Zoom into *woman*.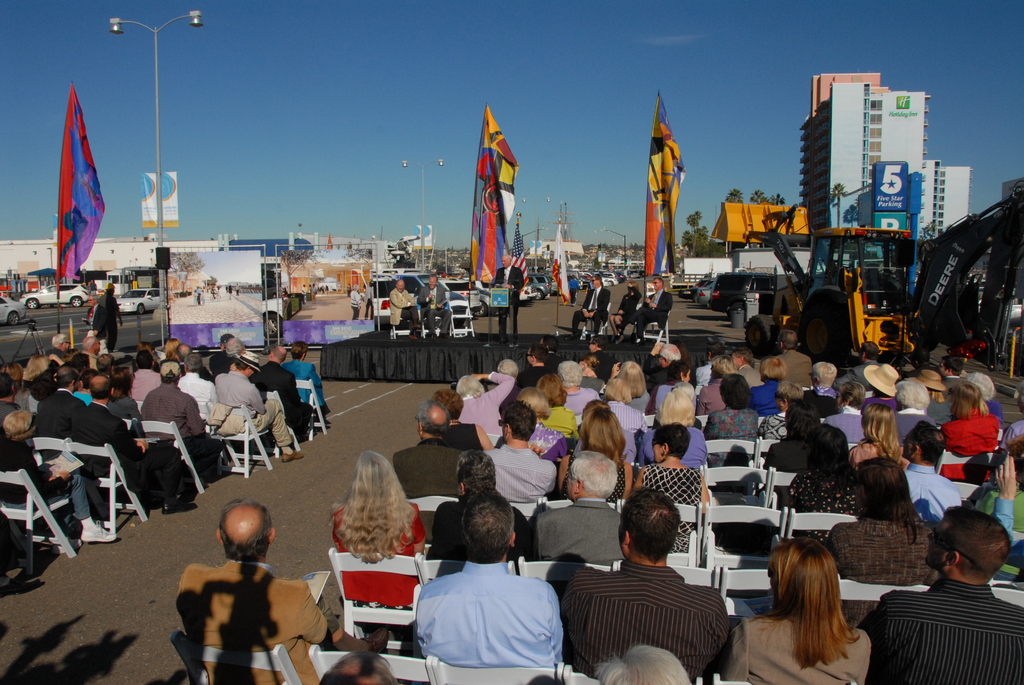
Zoom target: x1=620, y1=359, x2=650, y2=417.
